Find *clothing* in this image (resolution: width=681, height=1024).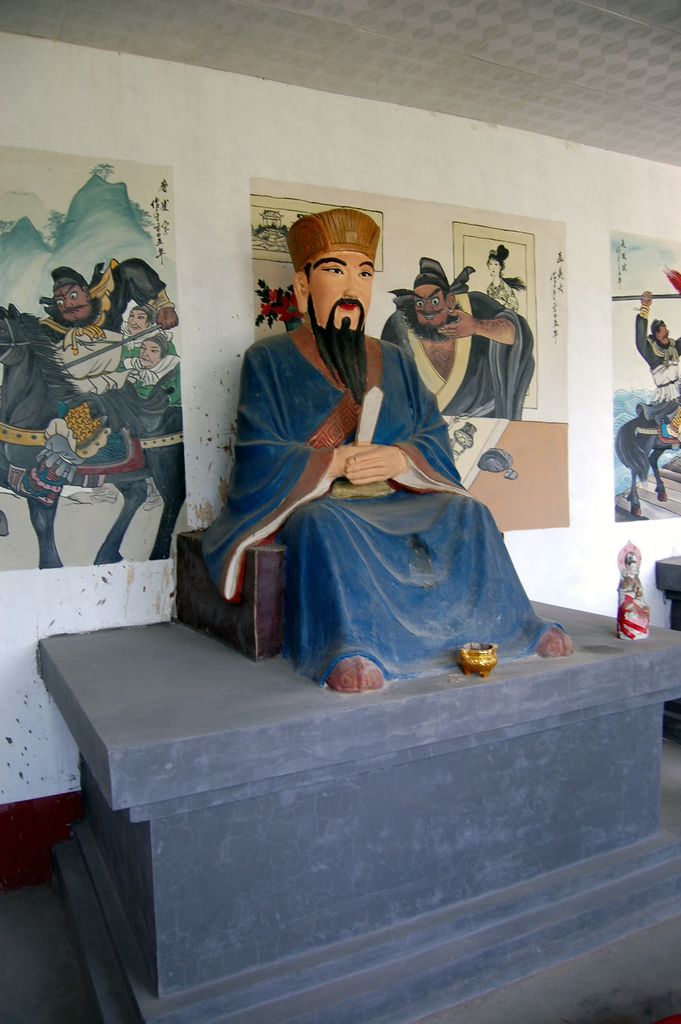
{"x1": 627, "y1": 304, "x2": 680, "y2": 407}.
